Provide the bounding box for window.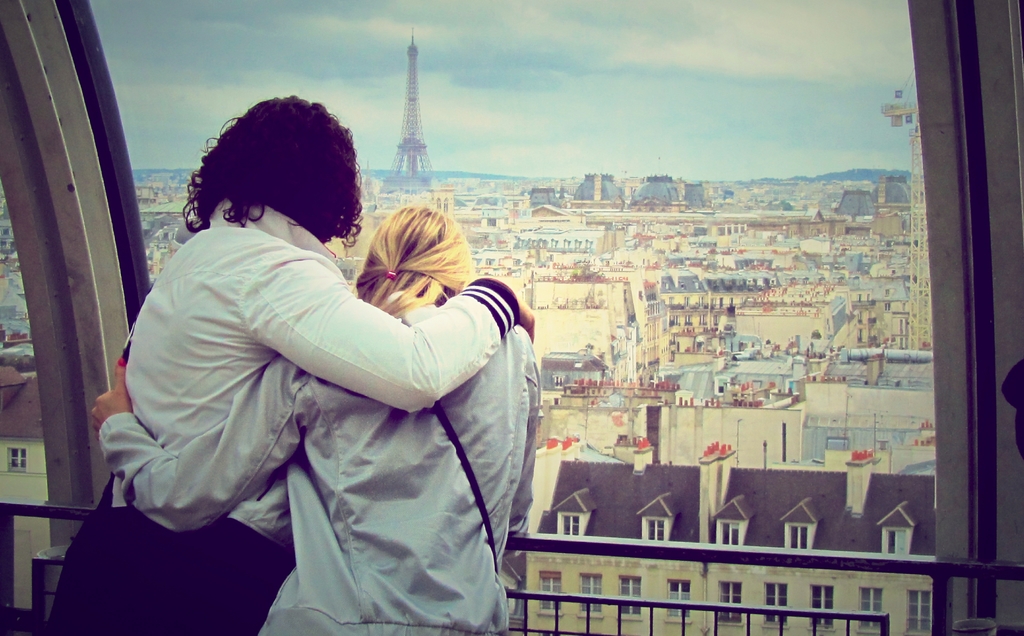
[left=552, top=373, right=566, bottom=387].
